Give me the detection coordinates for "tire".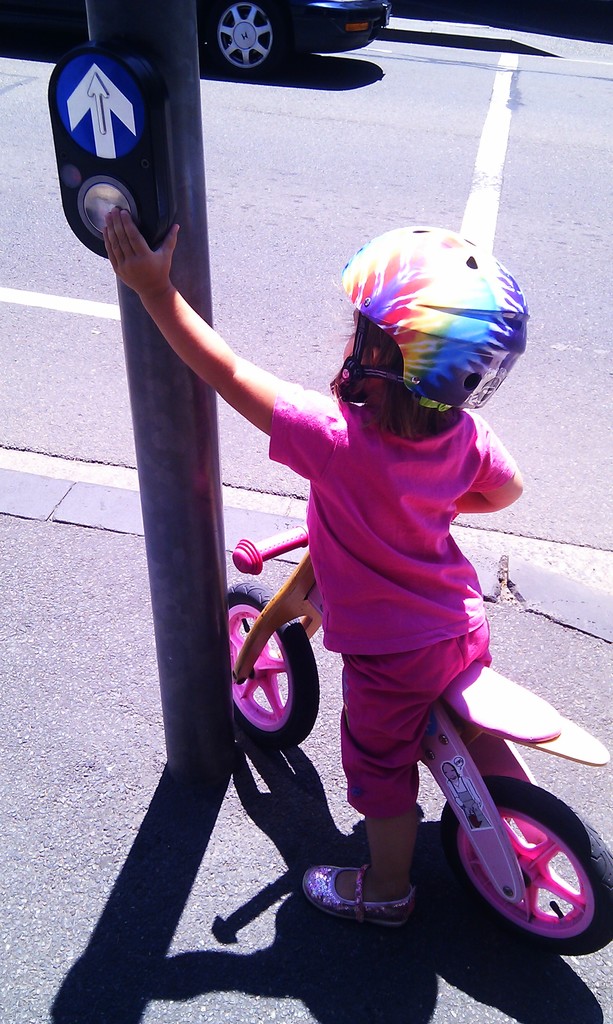
bbox=[458, 793, 594, 959].
